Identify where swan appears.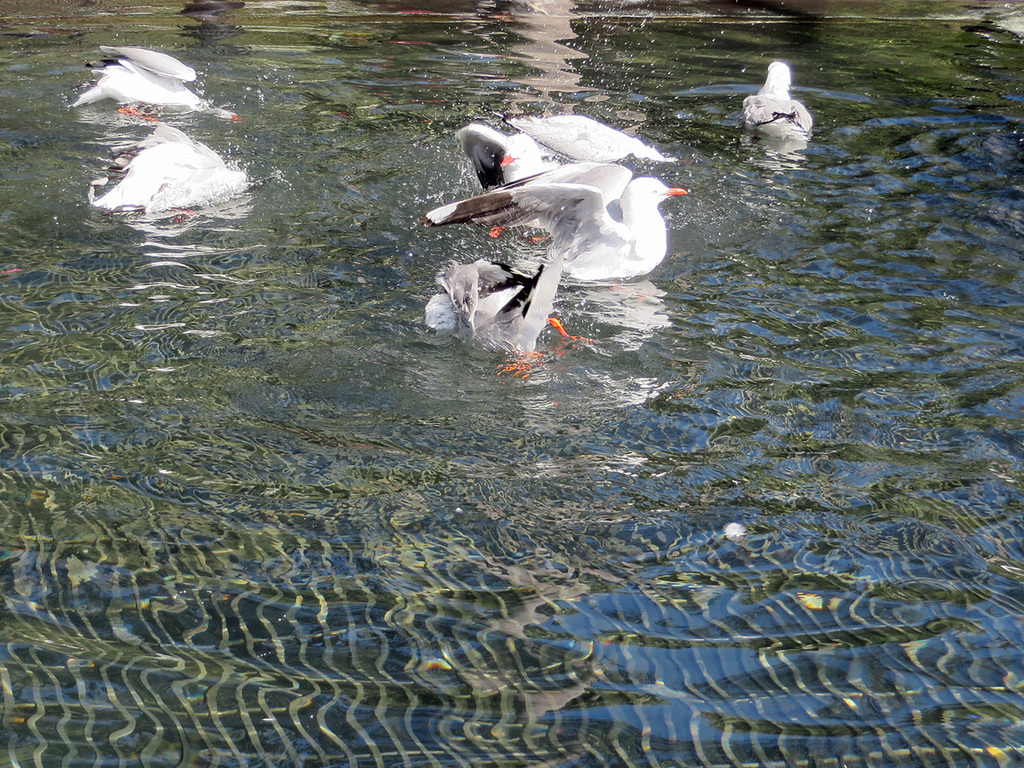
Appears at l=419, t=252, r=593, b=379.
